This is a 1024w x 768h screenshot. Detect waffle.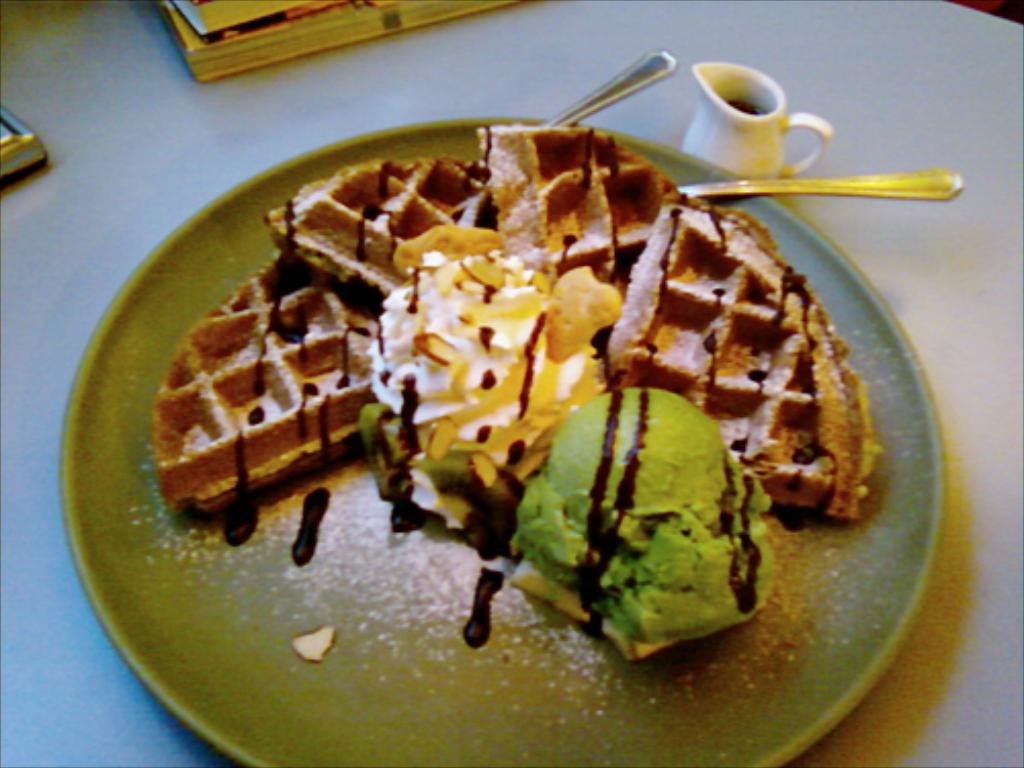
rect(475, 127, 682, 358).
